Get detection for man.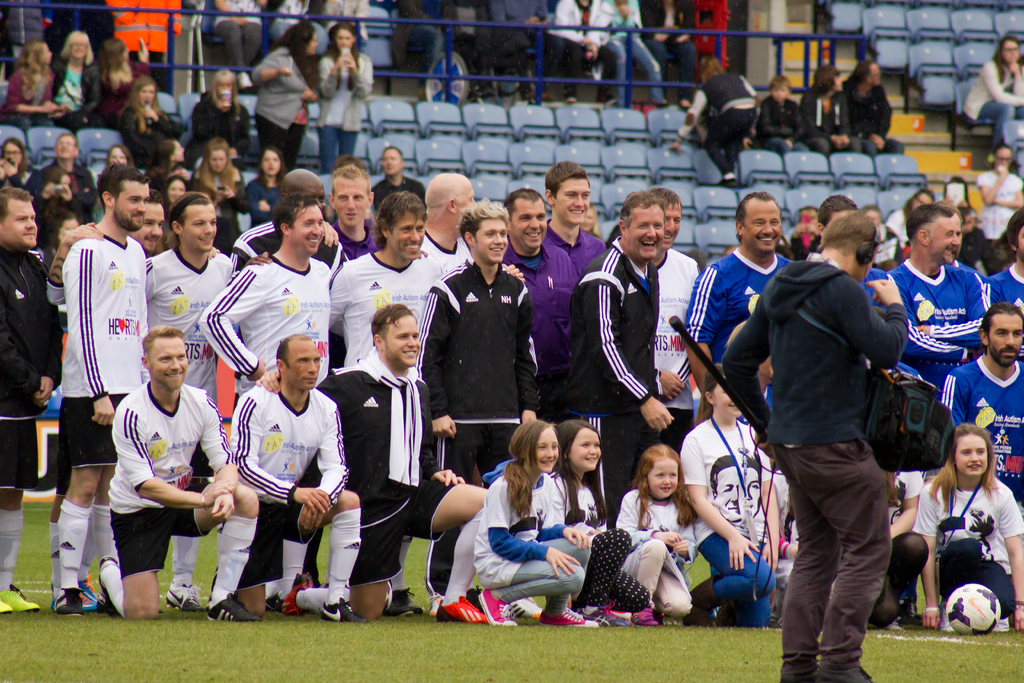
Detection: box=[499, 185, 583, 436].
